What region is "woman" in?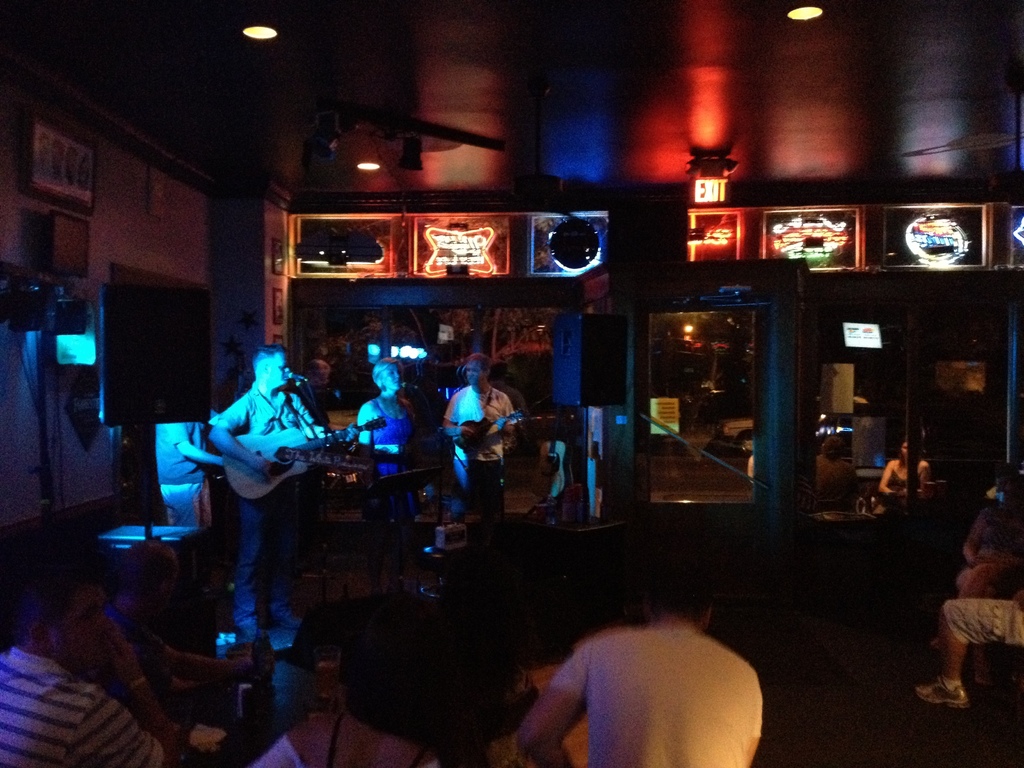
rect(356, 358, 419, 581).
